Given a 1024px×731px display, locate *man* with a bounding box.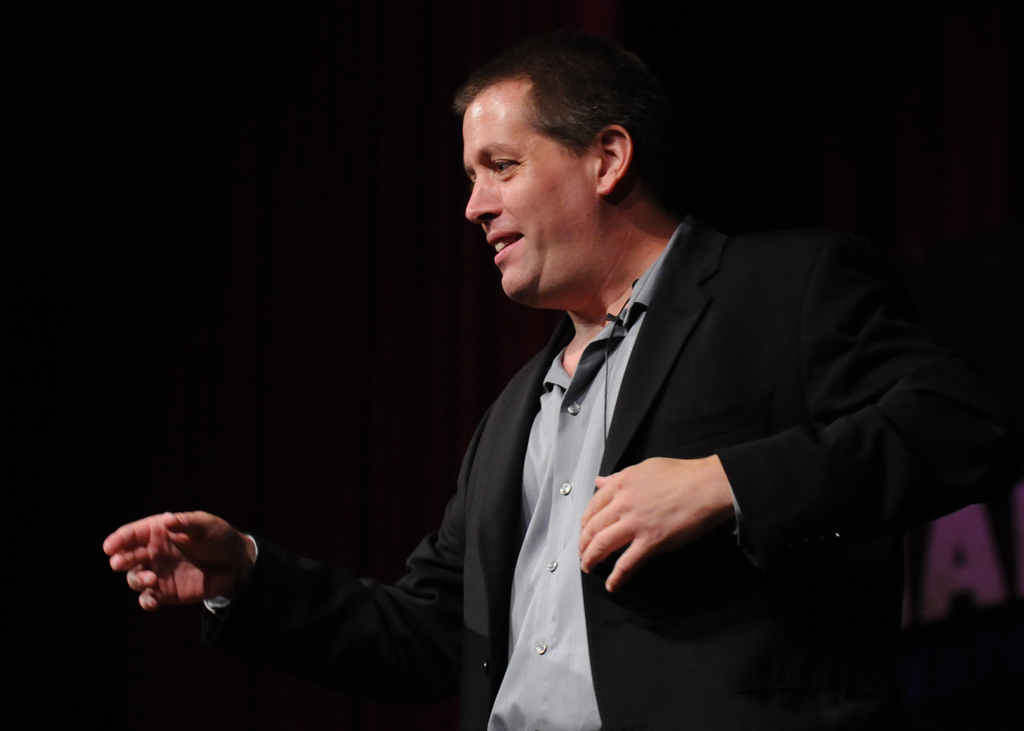
Located: bbox=[223, 44, 949, 708].
